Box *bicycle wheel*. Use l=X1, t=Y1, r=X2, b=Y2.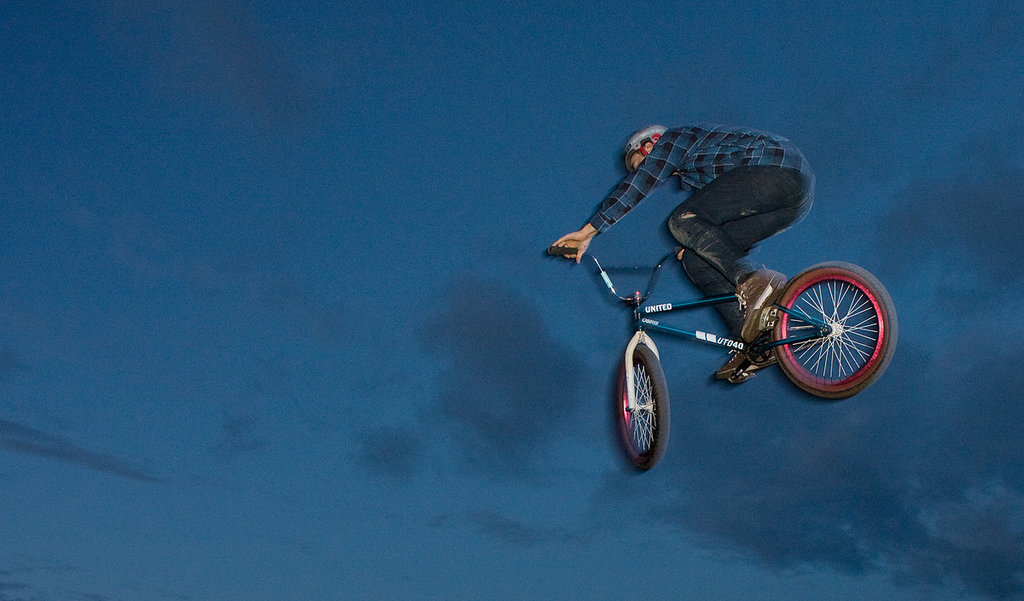
l=752, t=266, r=889, b=404.
